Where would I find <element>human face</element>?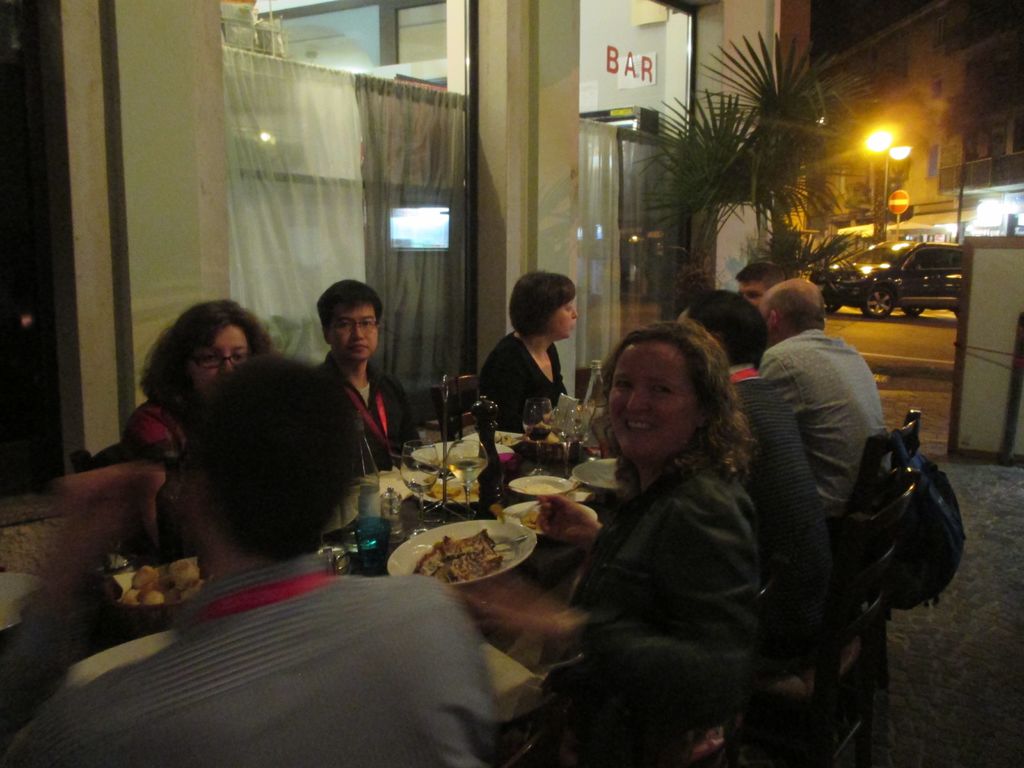
At box(605, 352, 692, 460).
